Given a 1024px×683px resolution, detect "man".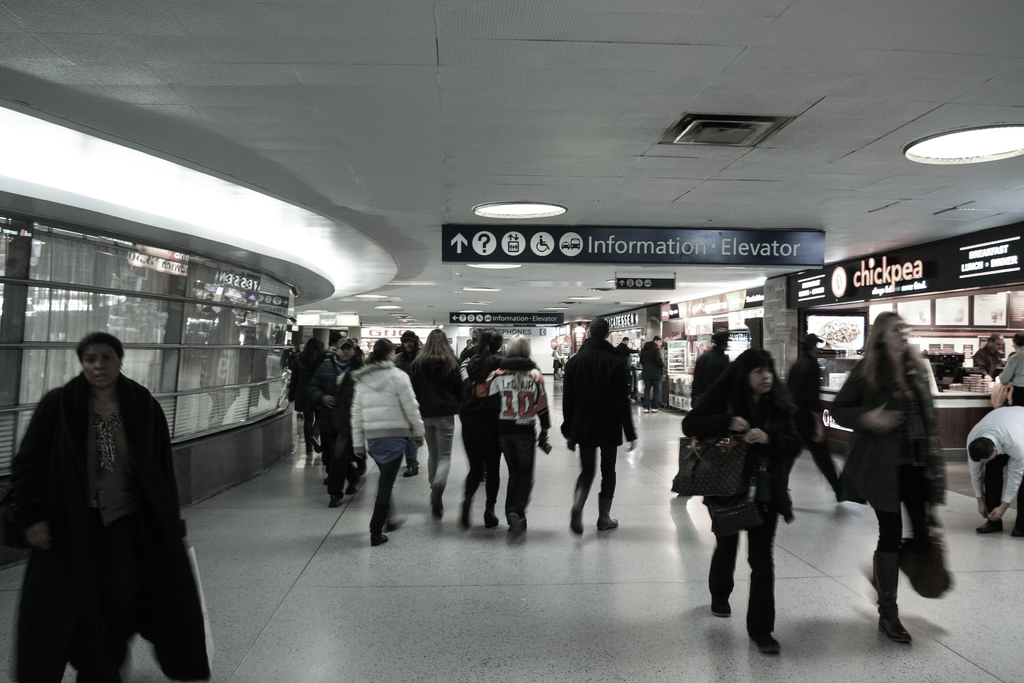
Rect(999, 329, 1023, 405).
